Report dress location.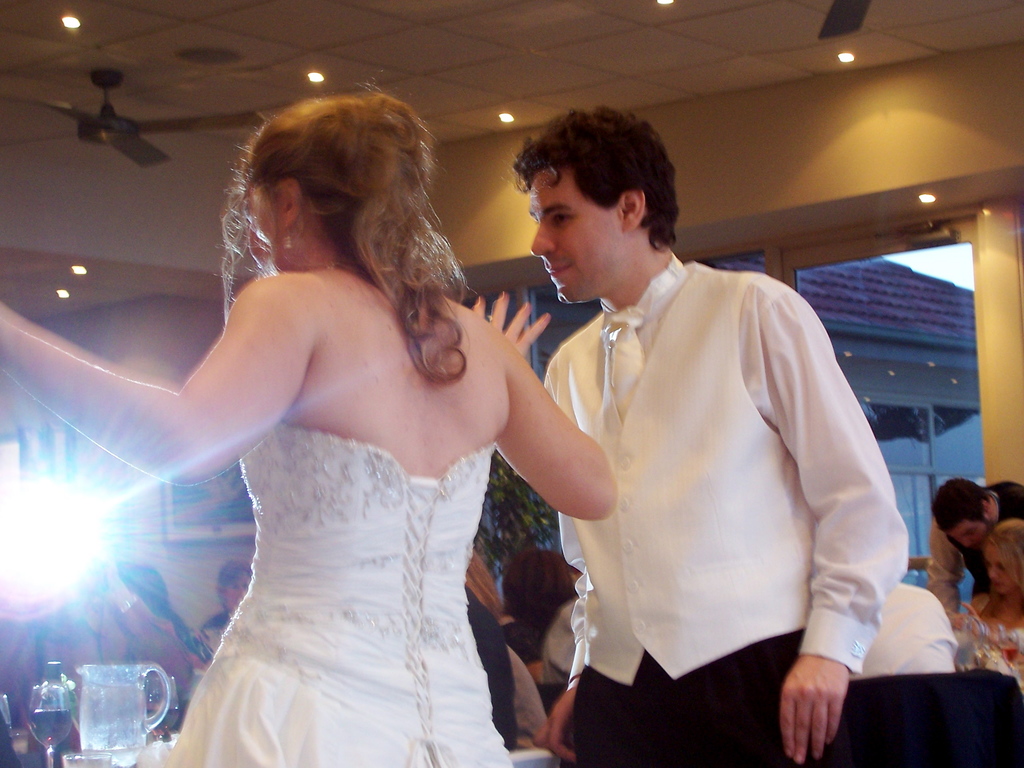
Report: (x1=163, y1=420, x2=513, y2=767).
